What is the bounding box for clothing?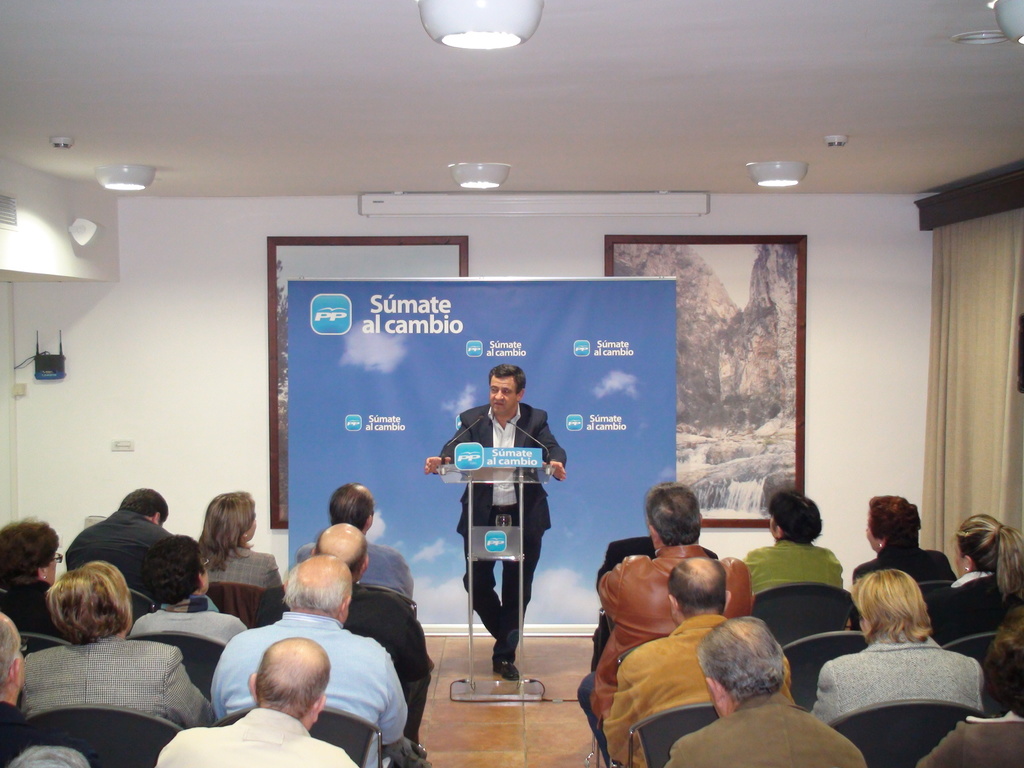
(x1=58, y1=502, x2=173, y2=596).
